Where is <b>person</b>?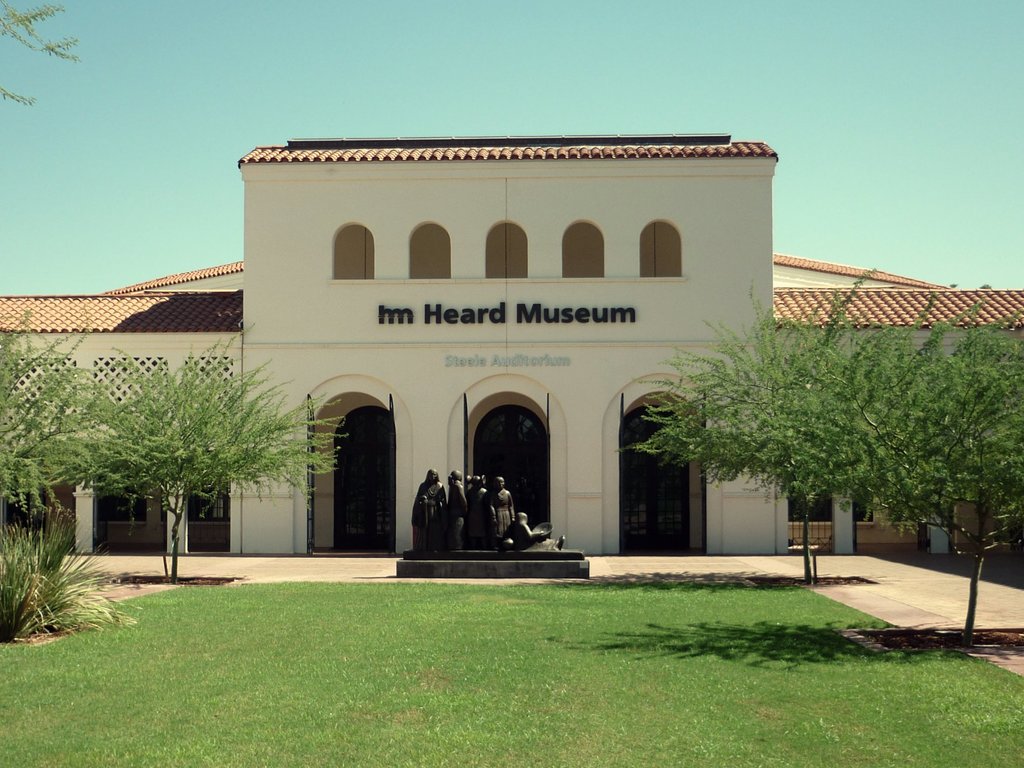
(487,471,516,544).
